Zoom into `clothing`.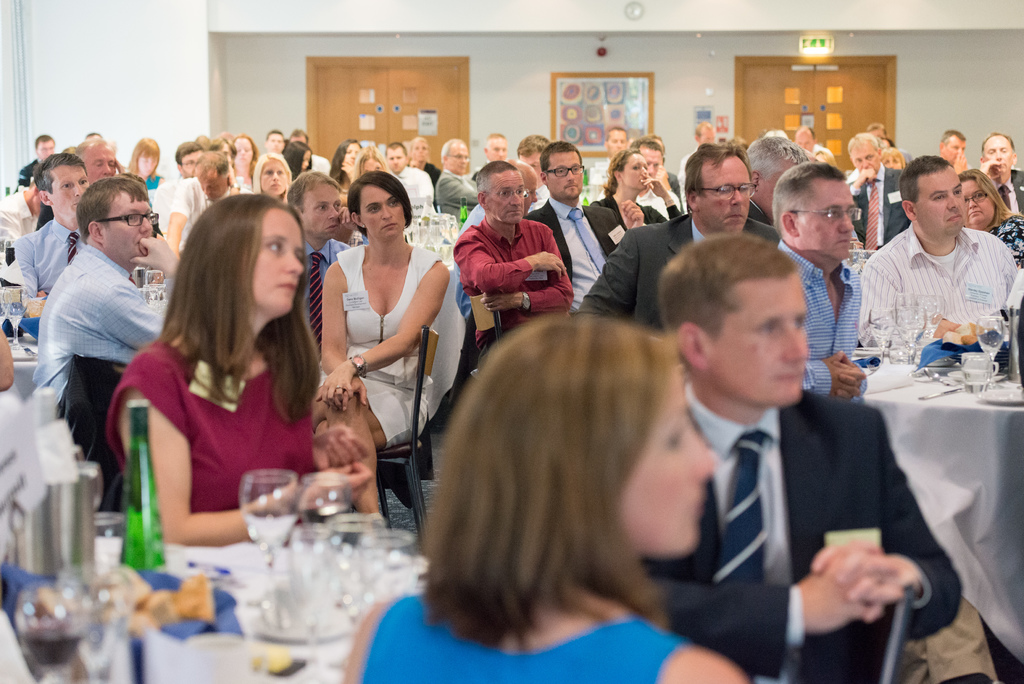
Zoom target: Rect(35, 246, 157, 423).
